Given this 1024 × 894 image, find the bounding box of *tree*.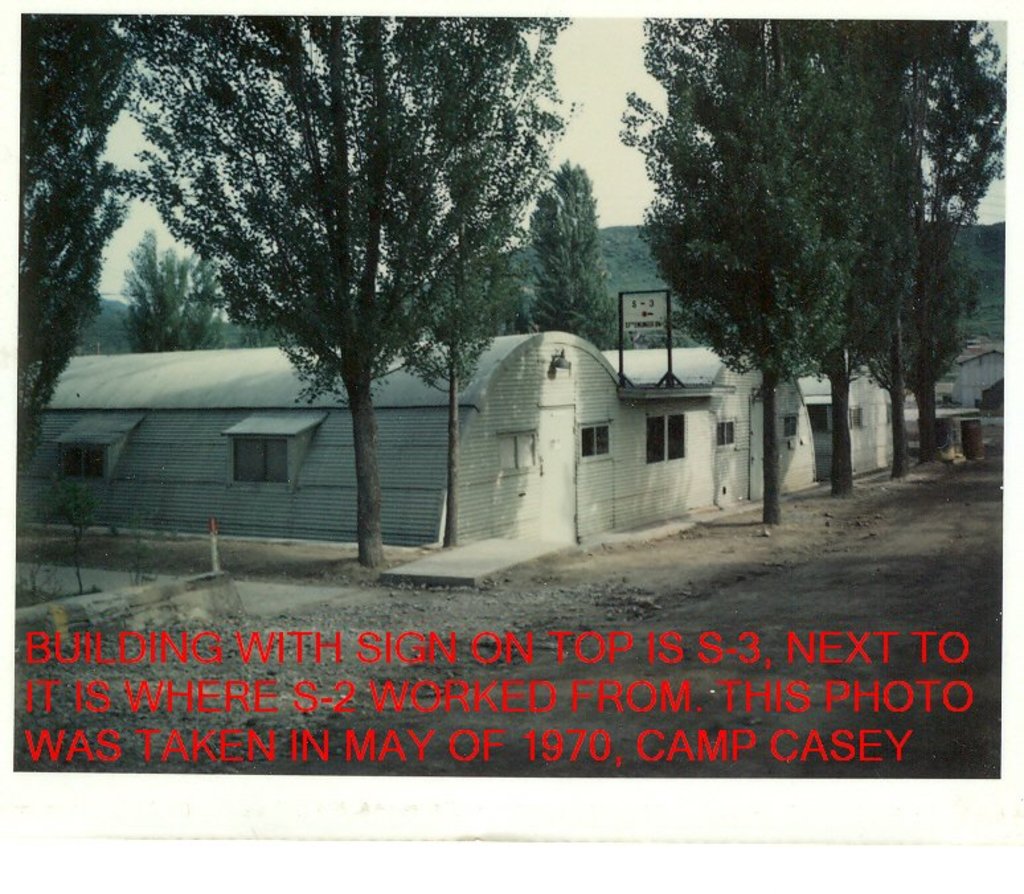
(17,9,134,472).
